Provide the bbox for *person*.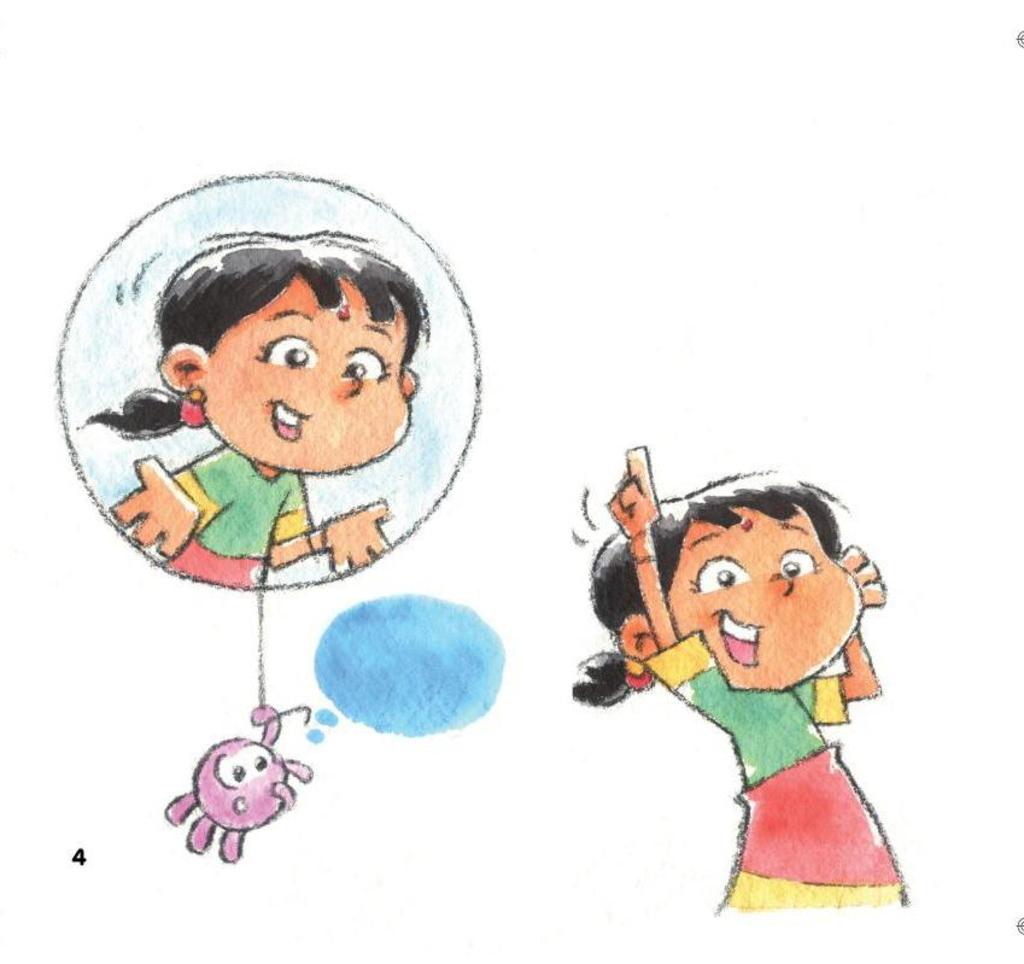
(89, 226, 415, 574).
